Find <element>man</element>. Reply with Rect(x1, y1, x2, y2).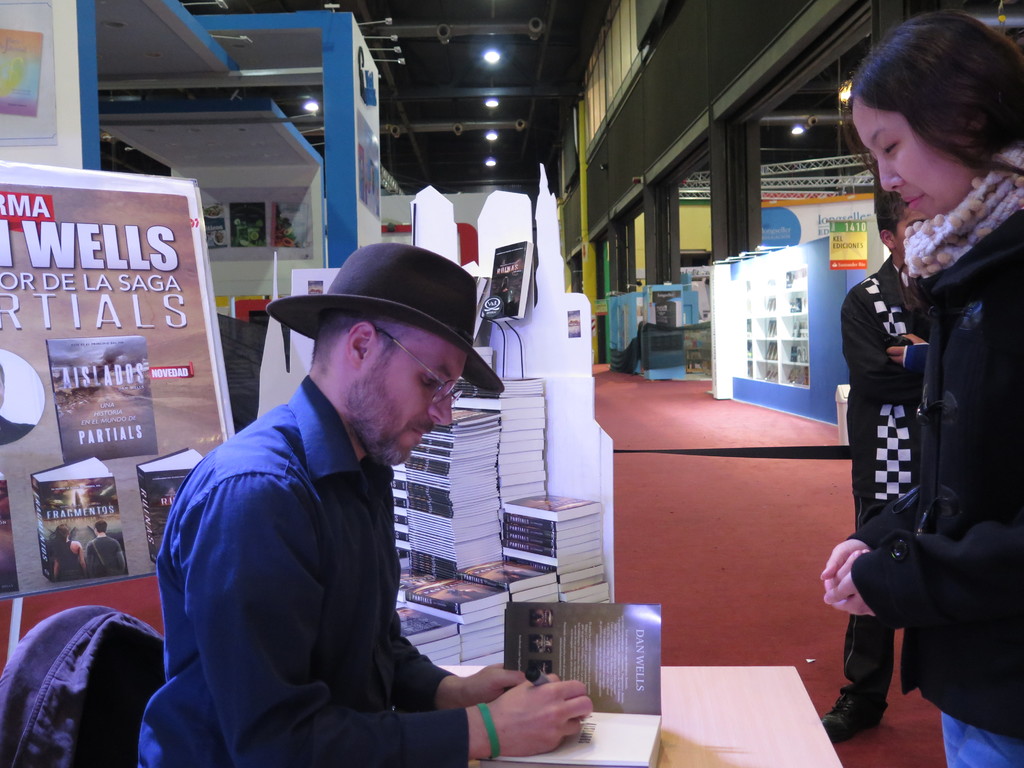
Rect(138, 236, 594, 767).
